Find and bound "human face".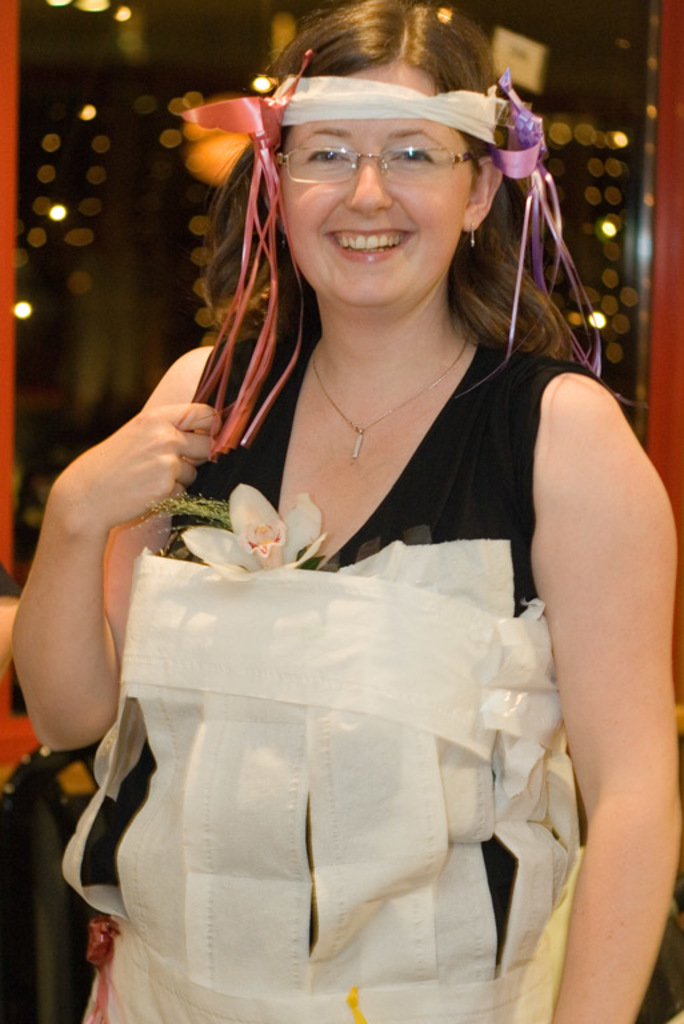
Bound: x1=284 y1=52 x2=460 y2=301.
